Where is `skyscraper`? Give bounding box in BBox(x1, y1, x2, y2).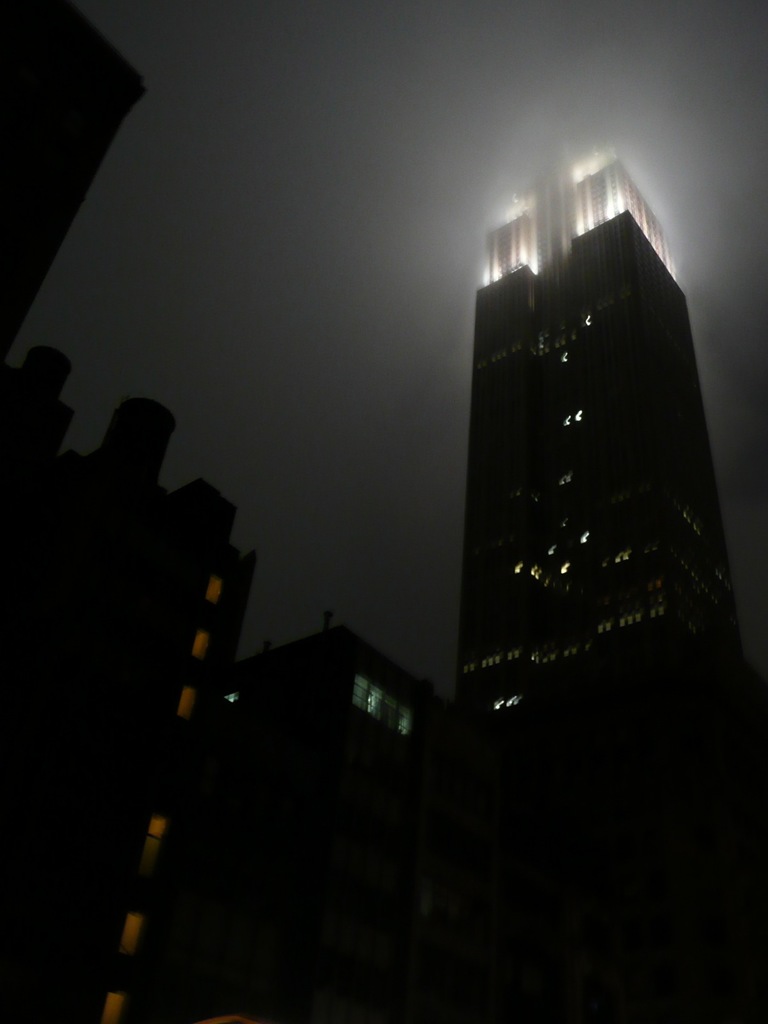
BBox(188, 633, 447, 1023).
